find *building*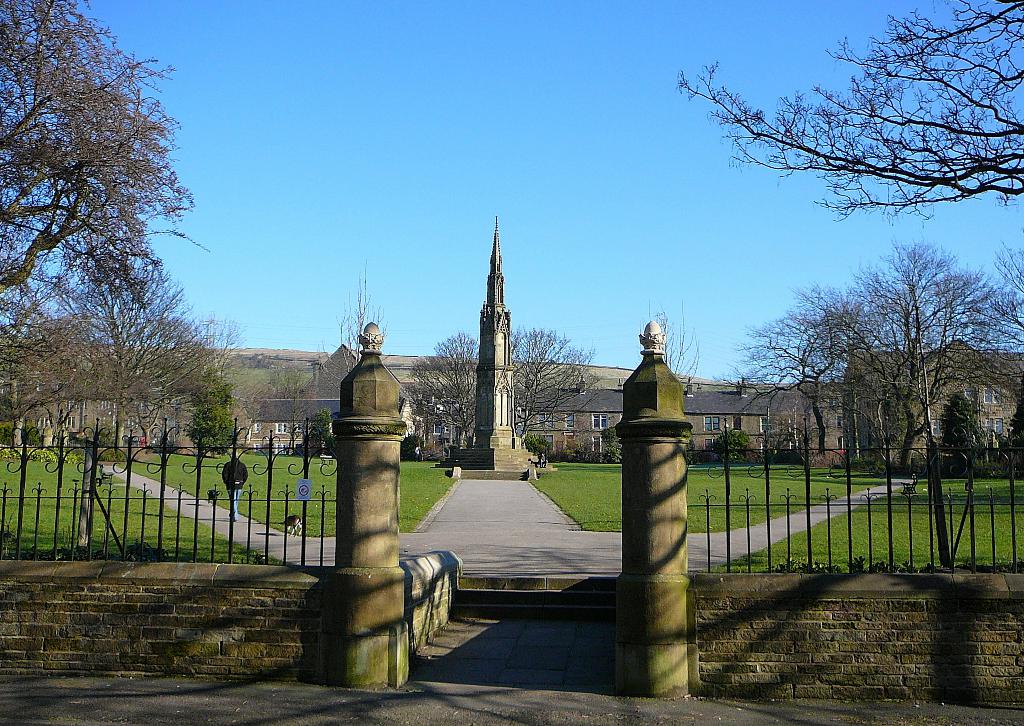
select_region(1, 339, 1023, 463)
